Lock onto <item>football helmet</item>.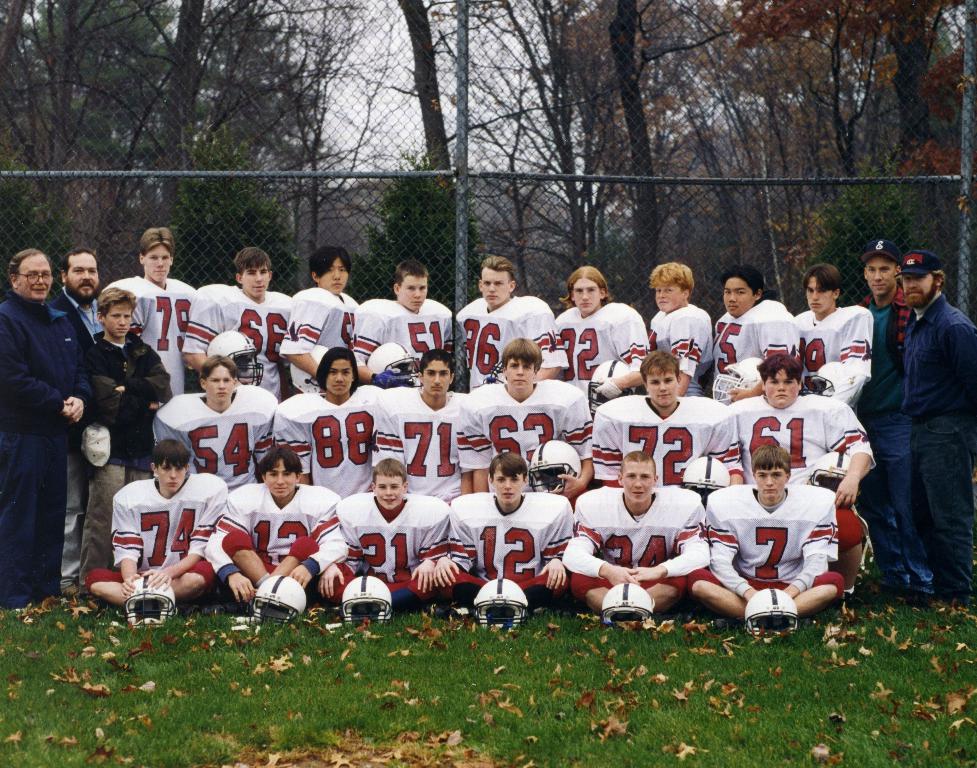
Locked: rect(364, 344, 422, 383).
